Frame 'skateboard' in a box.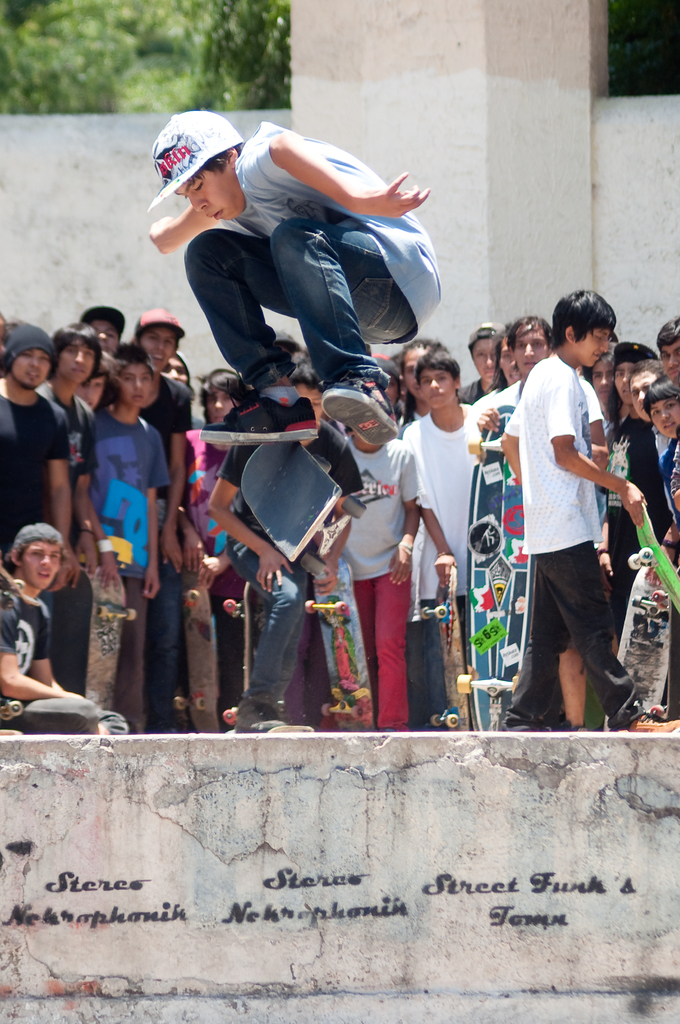
rect(305, 548, 376, 732).
